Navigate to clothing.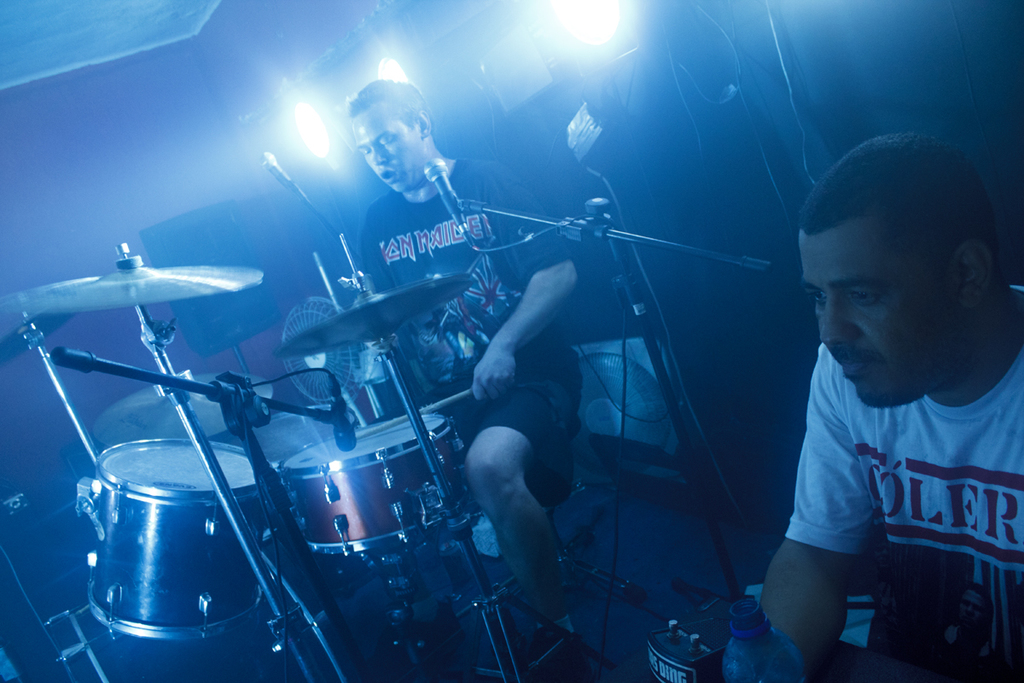
Navigation target: (x1=780, y1=276, x2=1023, y2=676).
